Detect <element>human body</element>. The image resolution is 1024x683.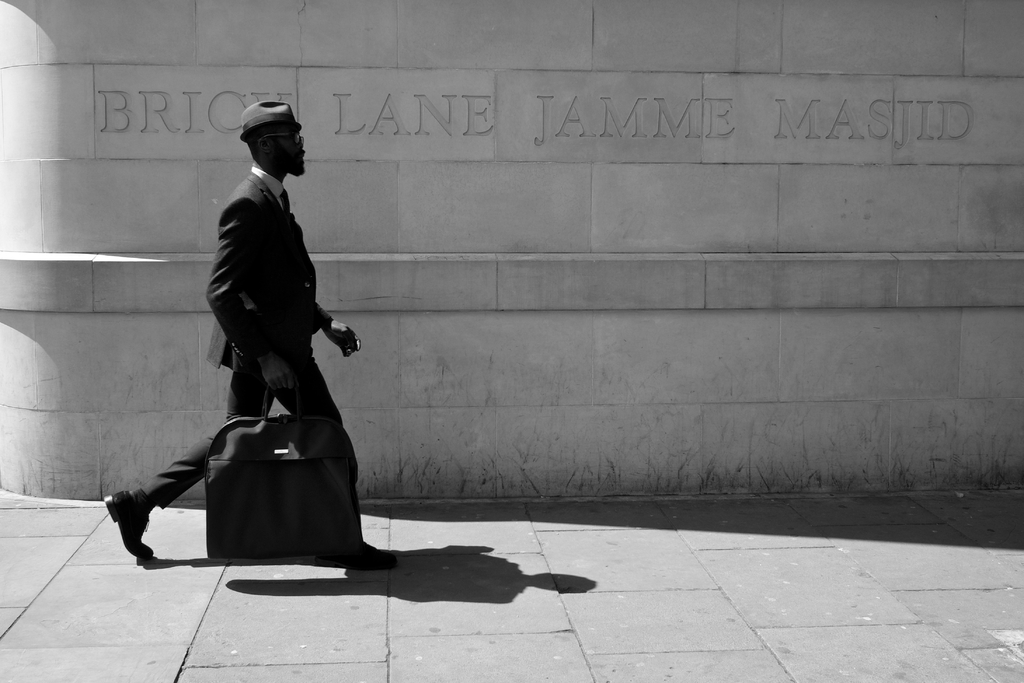
x1=107, y1=103, x2=399, y2=576.
